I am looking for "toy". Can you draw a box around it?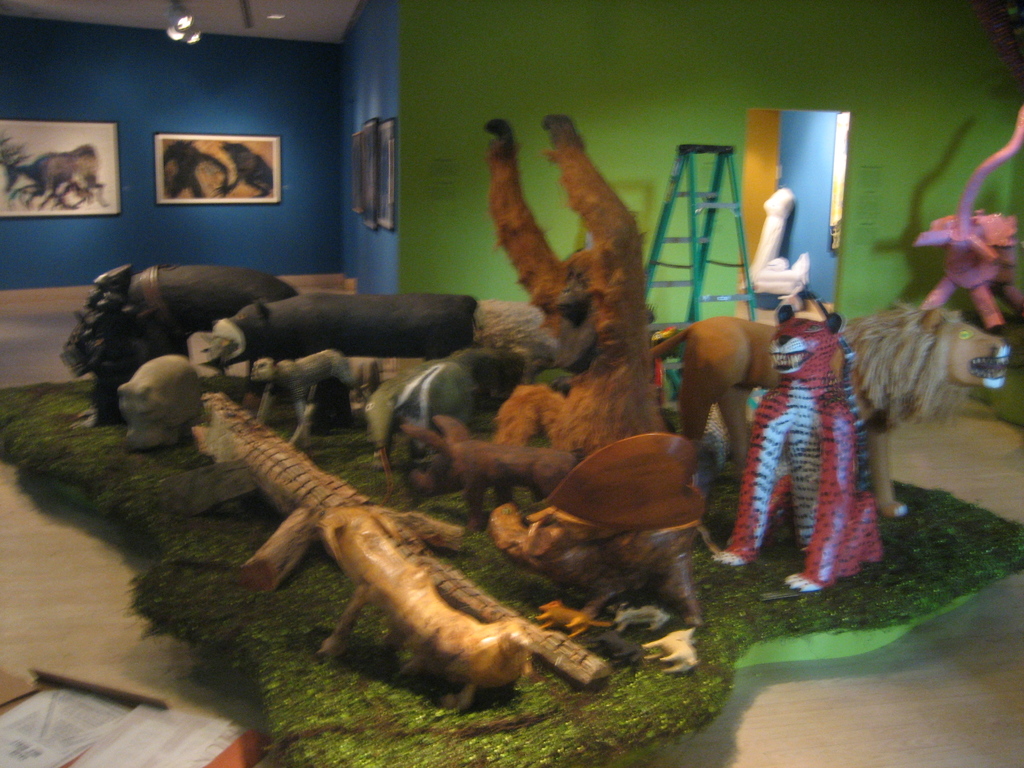
Sure, the bounding box is (164,140,275,198).
